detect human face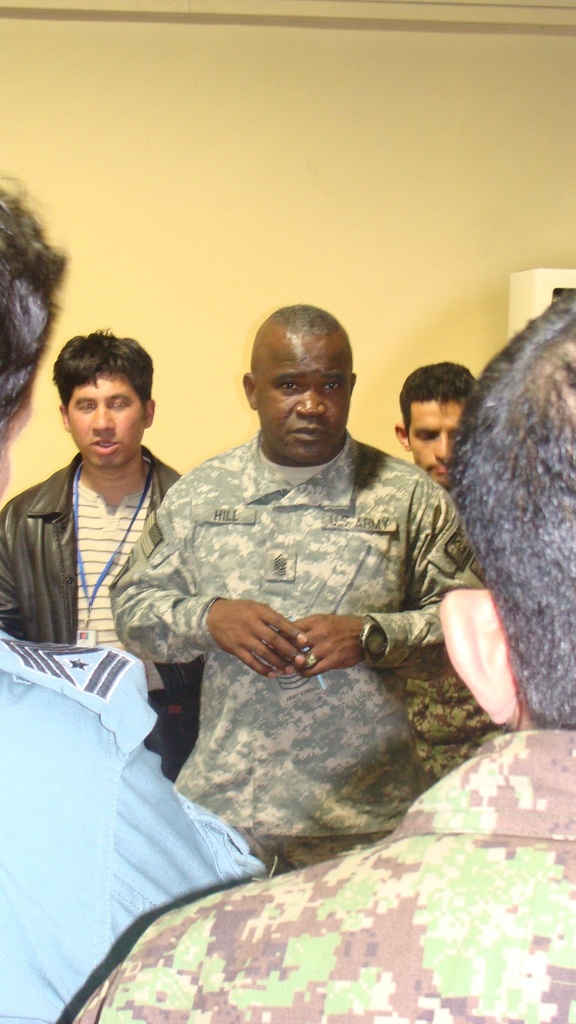
414,403,463,487
